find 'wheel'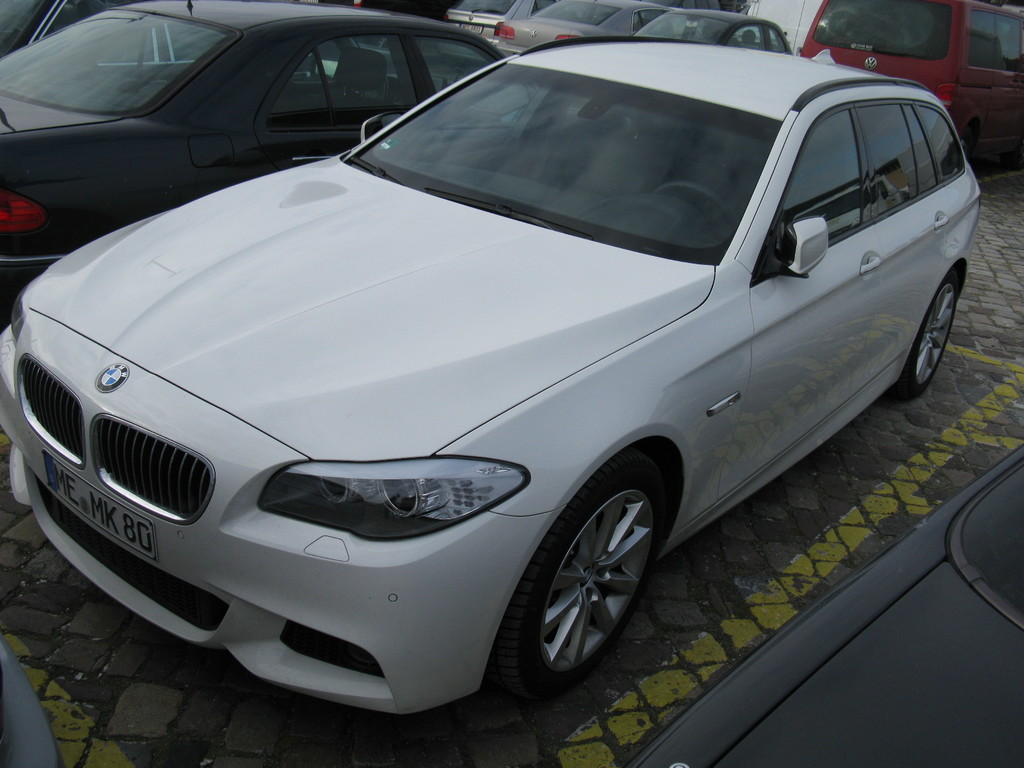
left=508, top=470, right=674, bottom=684
